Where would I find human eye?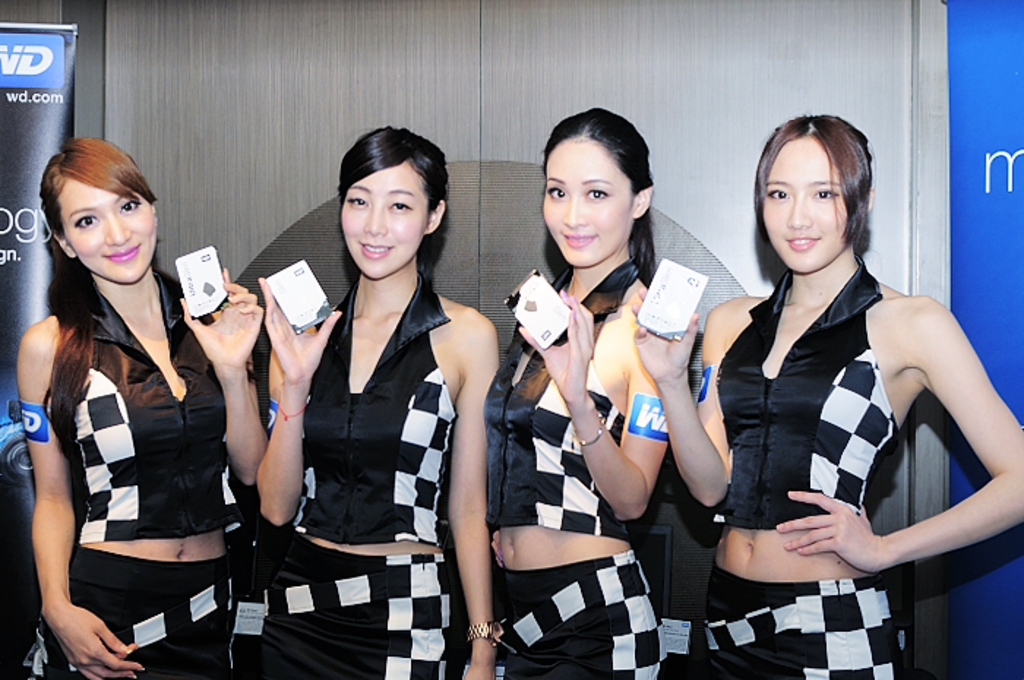
At <box>388,197,411,212</box>.
